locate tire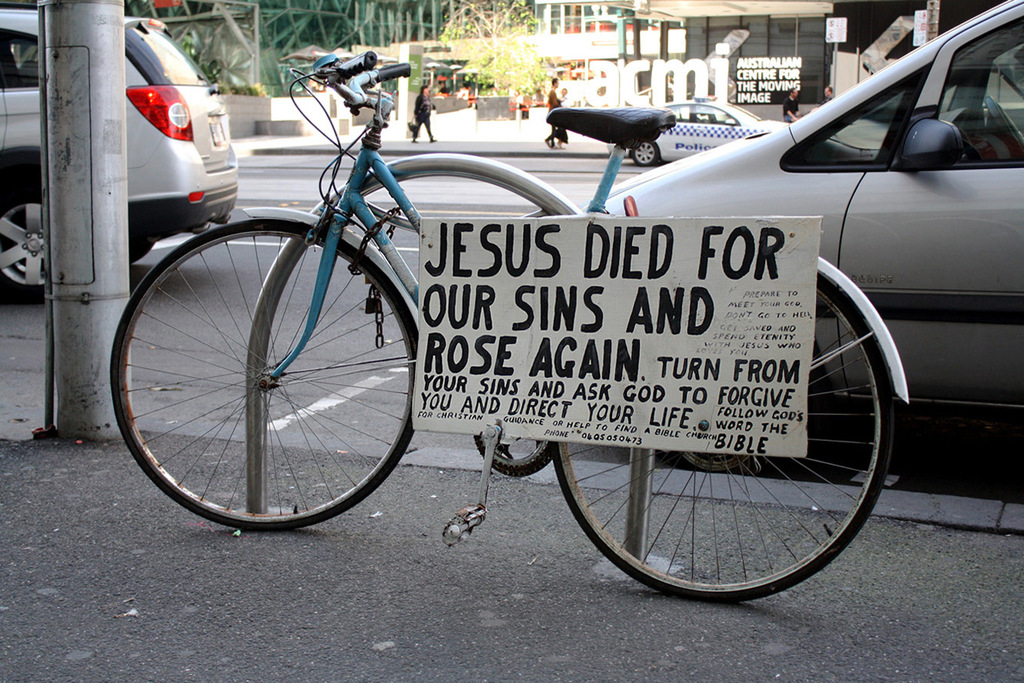
x1=632 y1=144 x2=660 y2=166
